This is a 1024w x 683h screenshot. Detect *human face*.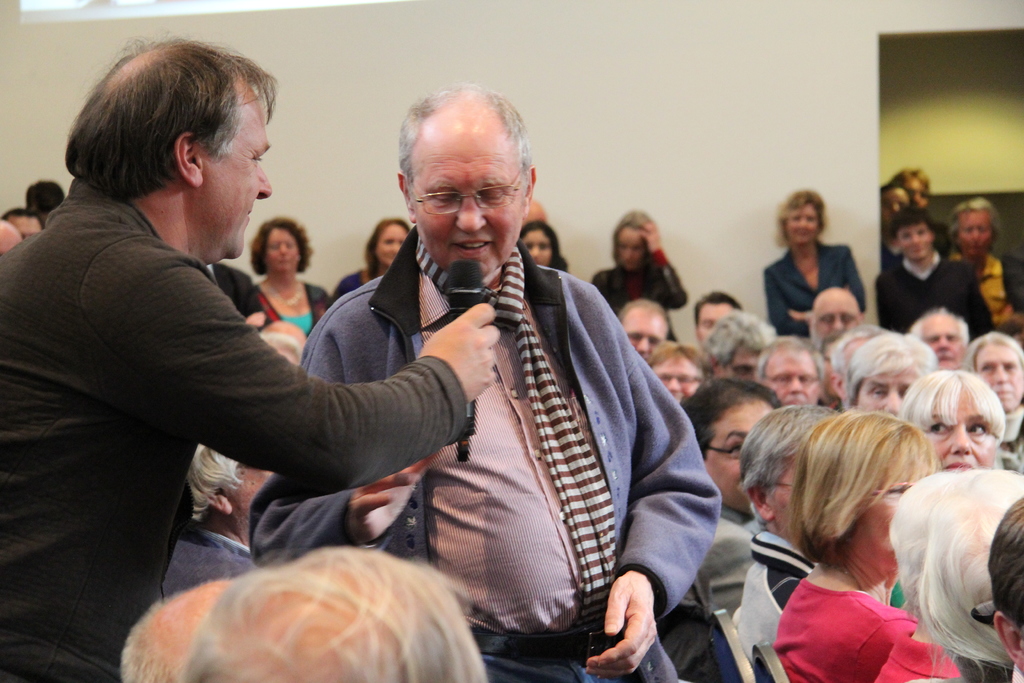
left=375, top=223, right=409, bottom=263.
